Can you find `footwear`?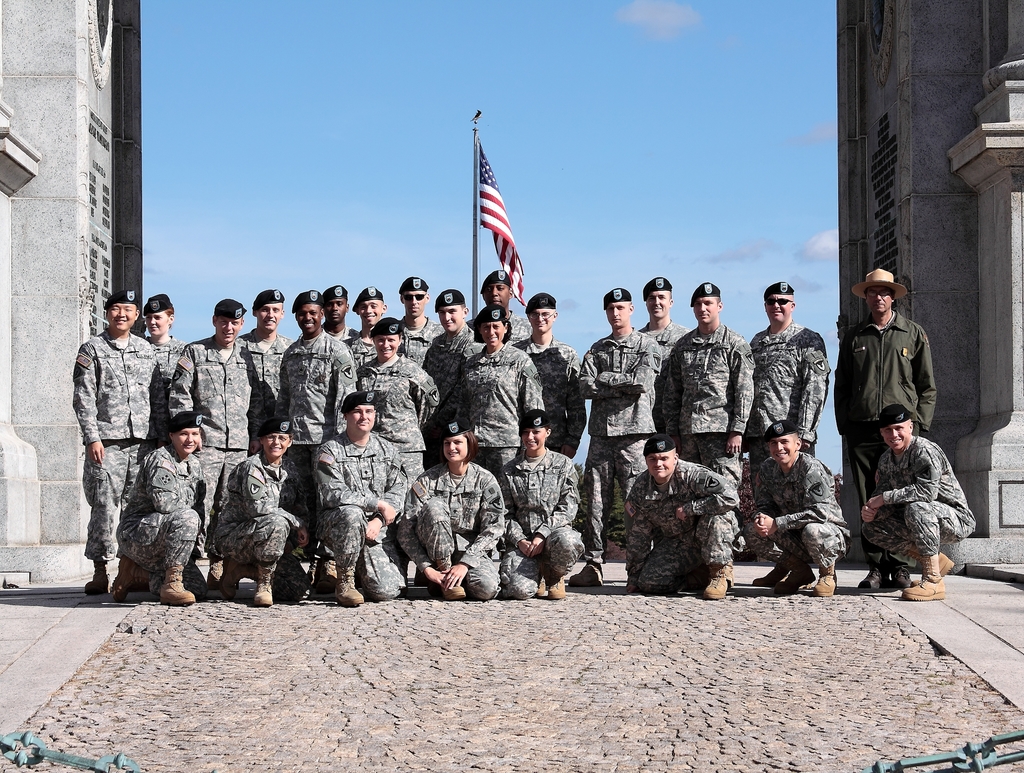
Yes, bounding box: l=108, t=551, r=129, b=600.
